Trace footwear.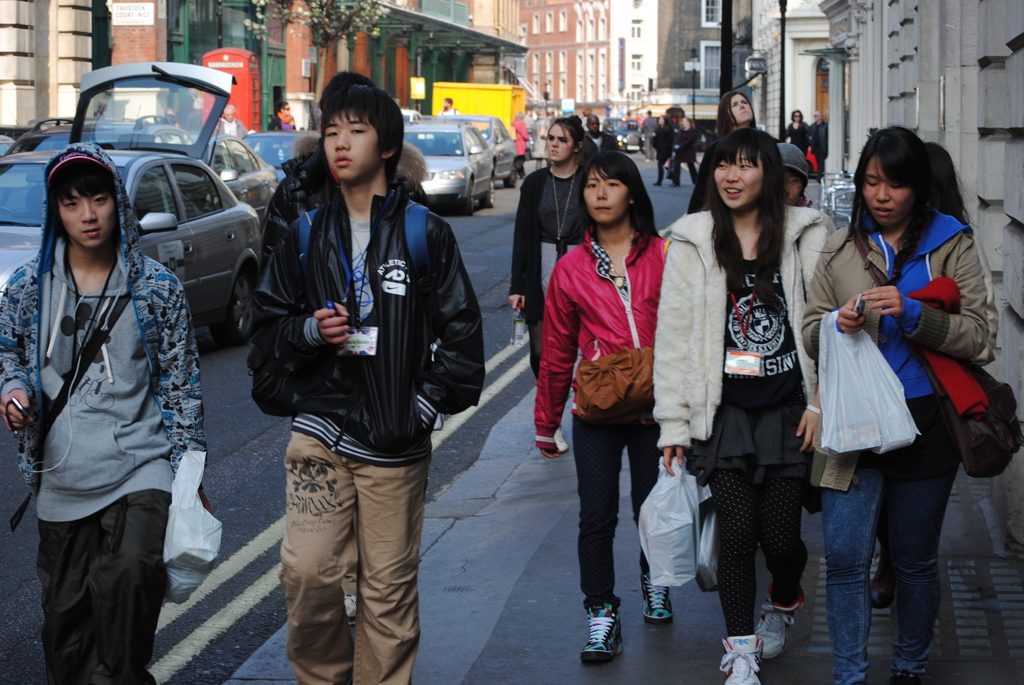
Traced to x1=342 y1=592 x2=357 y2=627.
